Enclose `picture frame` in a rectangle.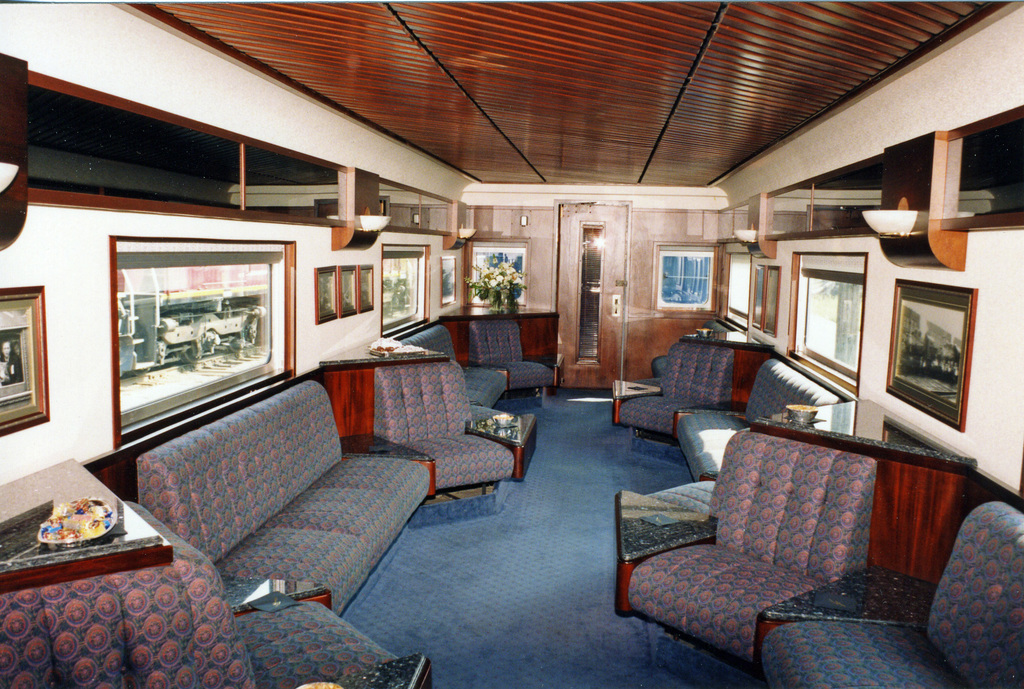
<box>113,231,301,451</box>.
